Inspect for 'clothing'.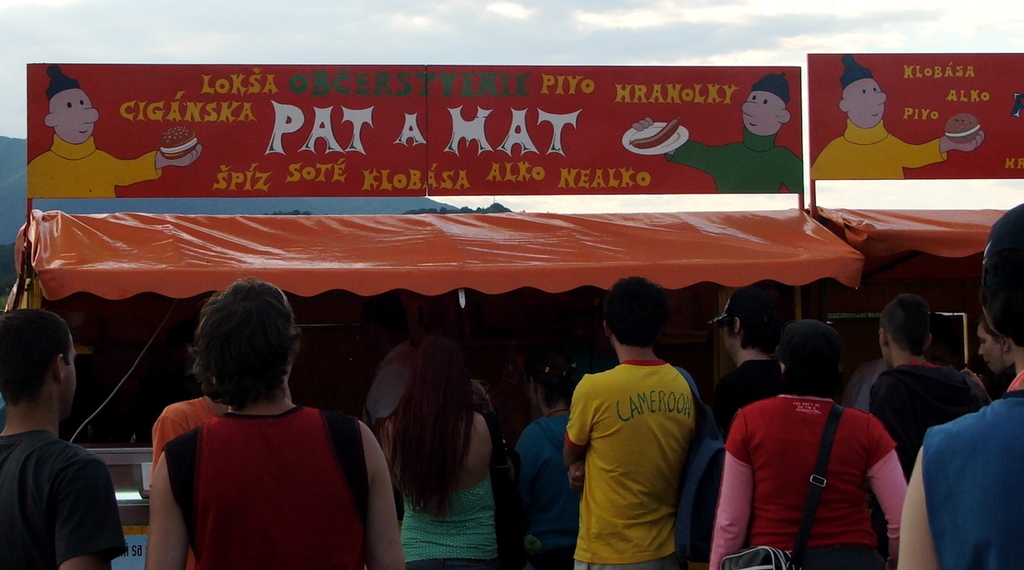
Inspection: <region>399, 462, 503, 569</region>.
